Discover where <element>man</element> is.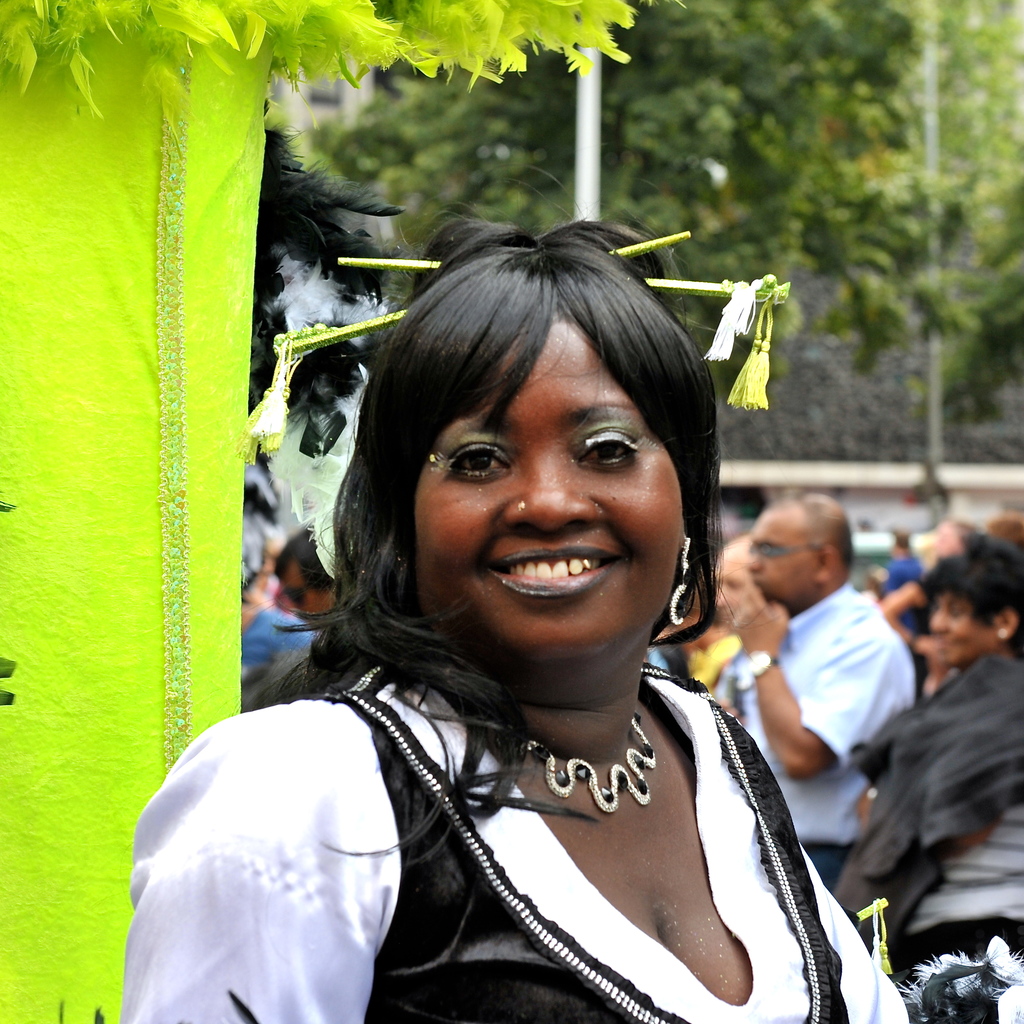
Discovered at {"x1": 687, "y1": 488, "x2": 899, "y2": 868}.
